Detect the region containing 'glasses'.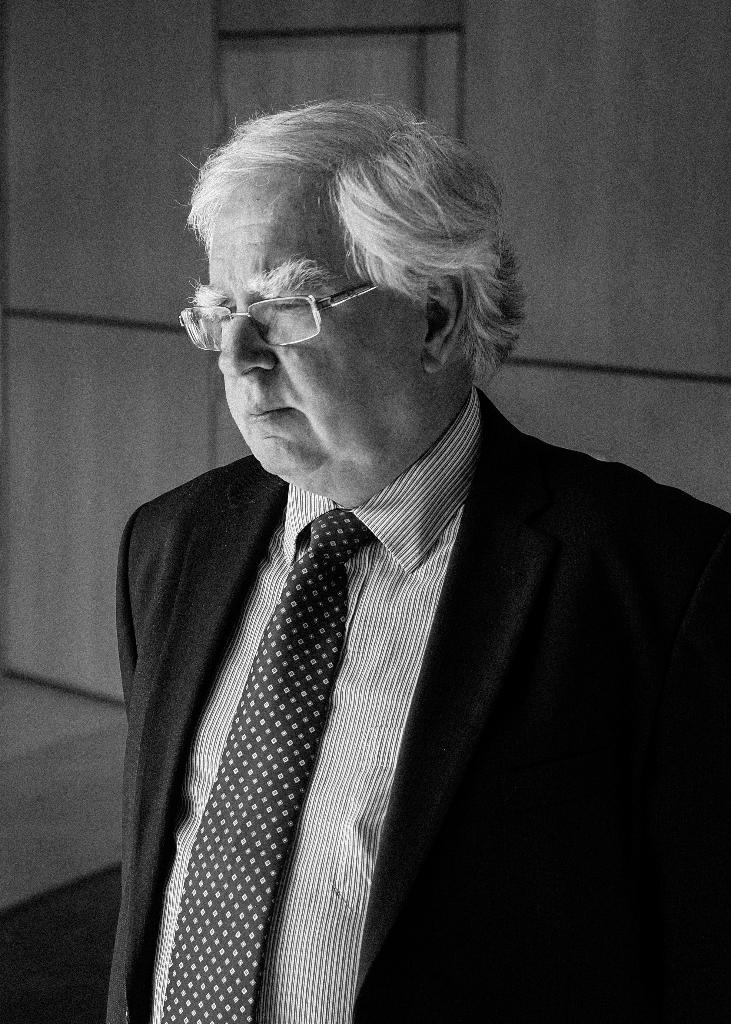
[197, 273, 392, 344].
